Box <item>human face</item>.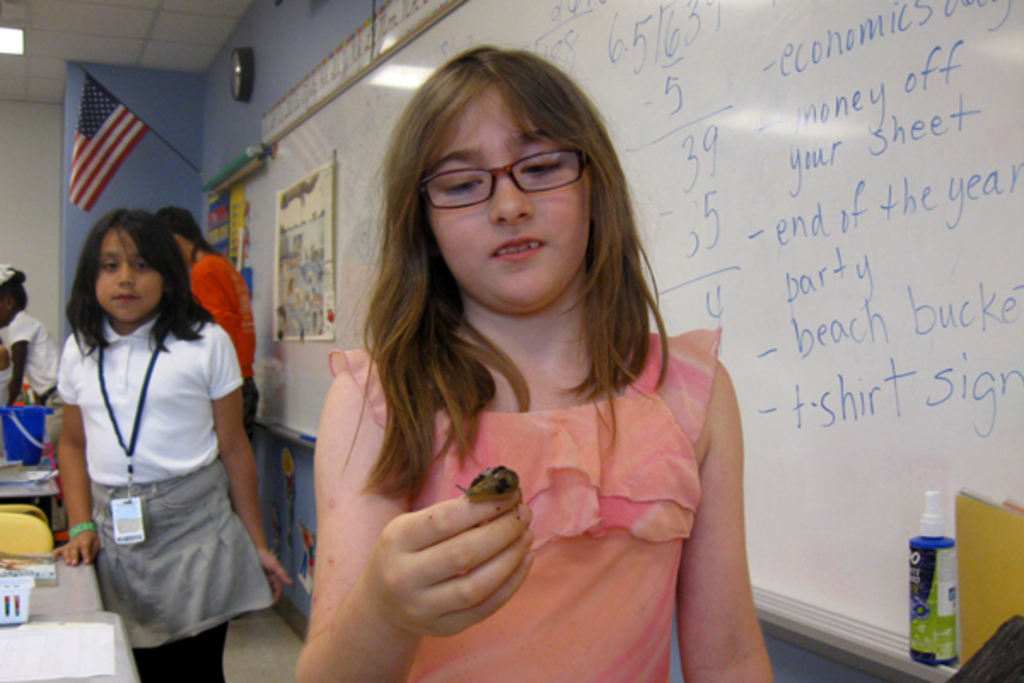
pyautogui.locateOnScreen(420, 82, 589, 302).
